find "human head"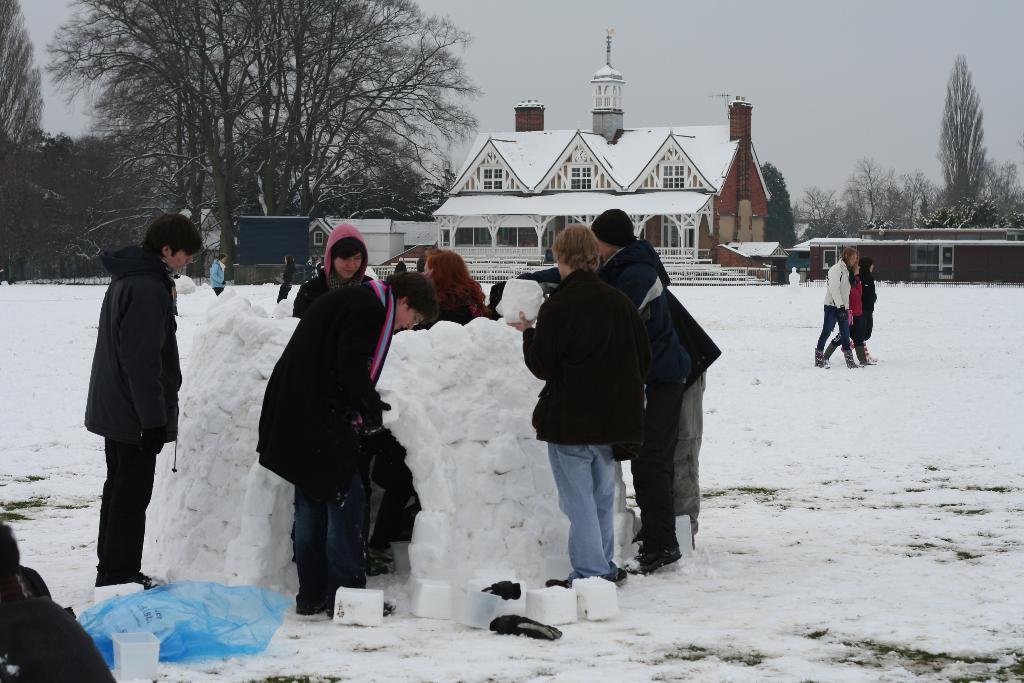
{"x1": 841, "y1": 247, "x2": 855, "y2": 267}
